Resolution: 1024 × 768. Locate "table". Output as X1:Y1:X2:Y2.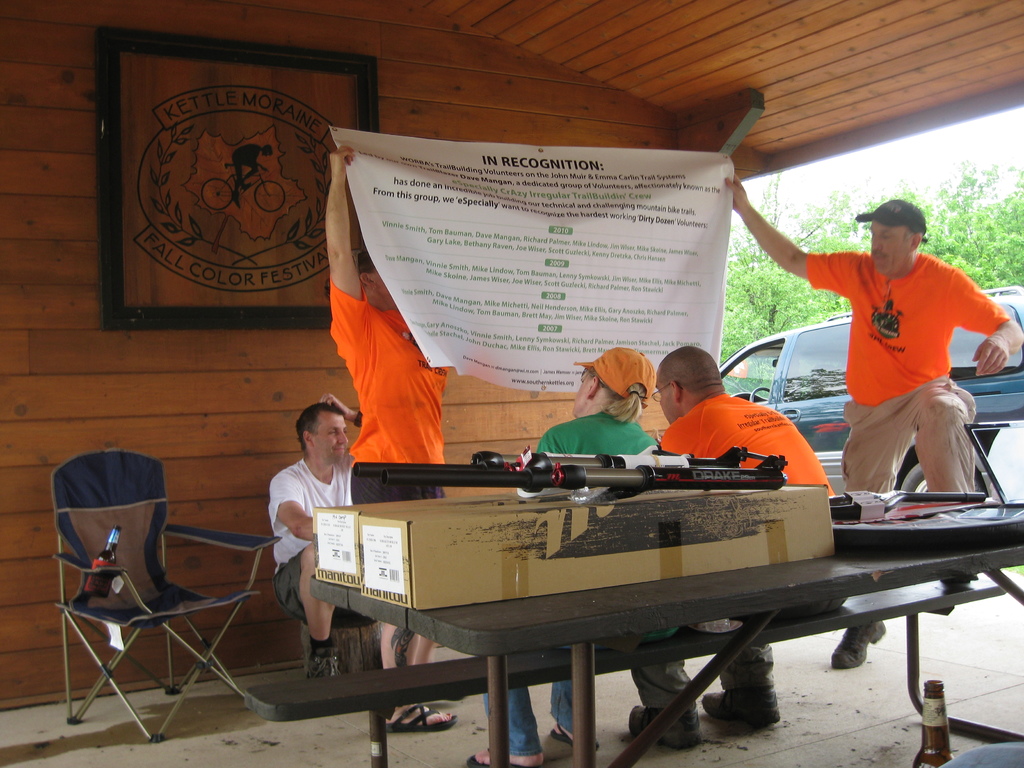
308:539:1023:767.
